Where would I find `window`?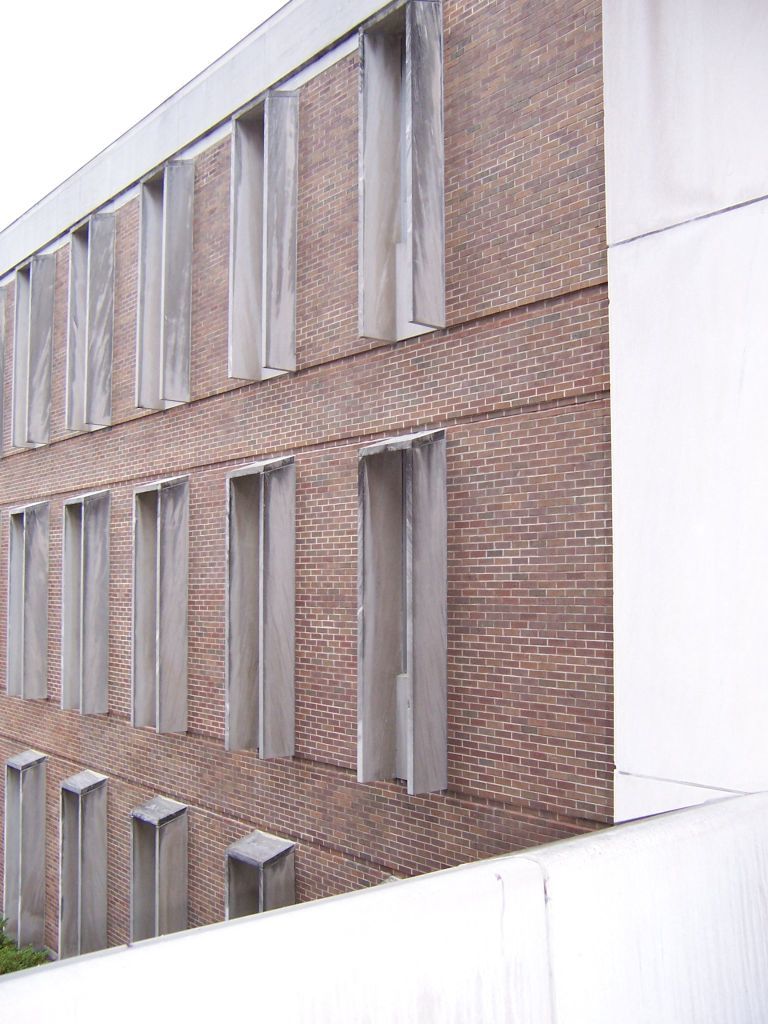
At bbox=(358, 427, 447, 799).
